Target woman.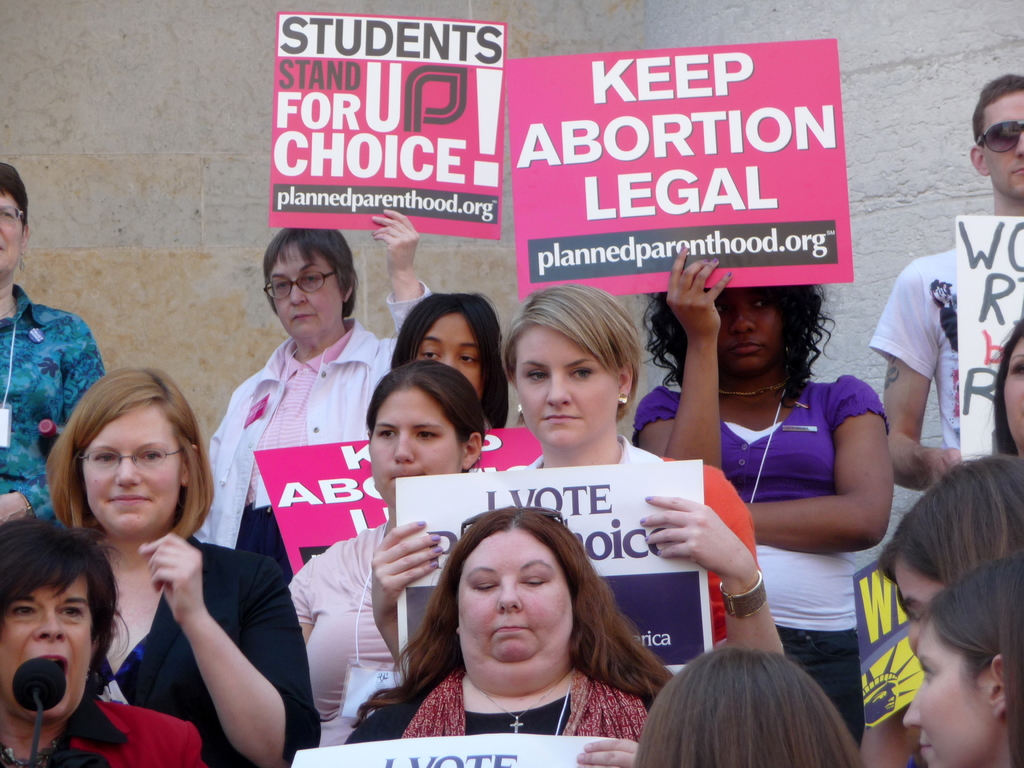
Target region: crop(392, 283, 522, 445).
